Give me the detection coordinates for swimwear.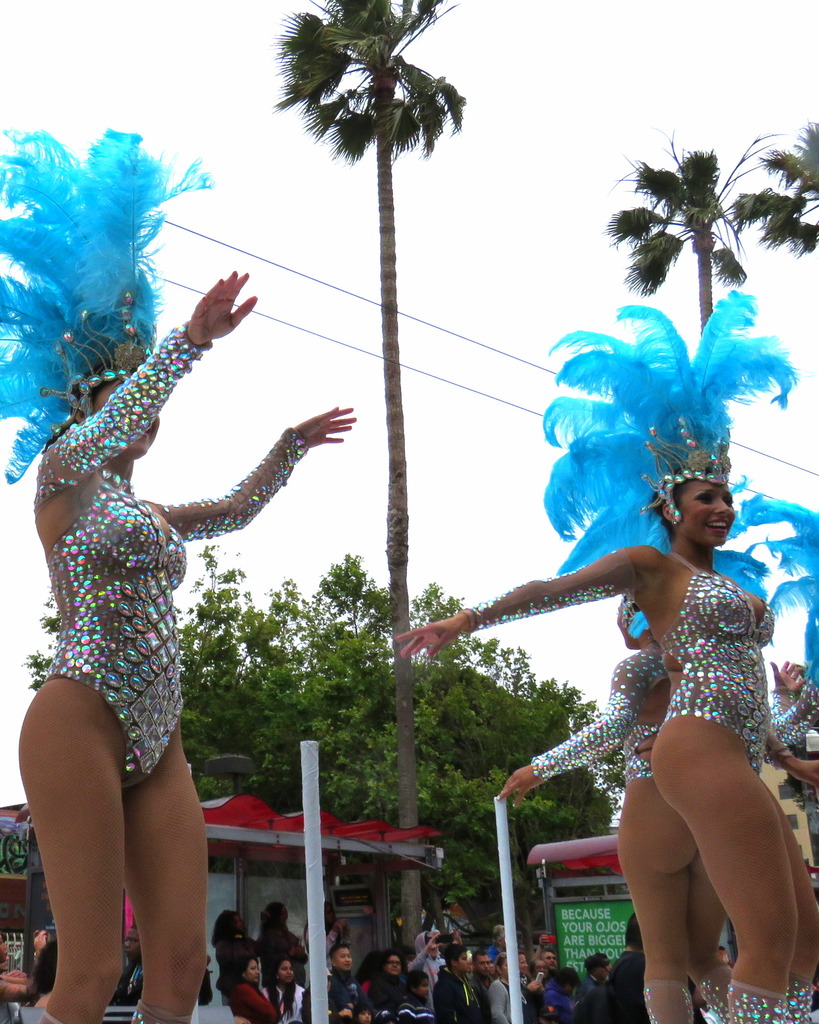
BBox(31, 314, 304, 790).
